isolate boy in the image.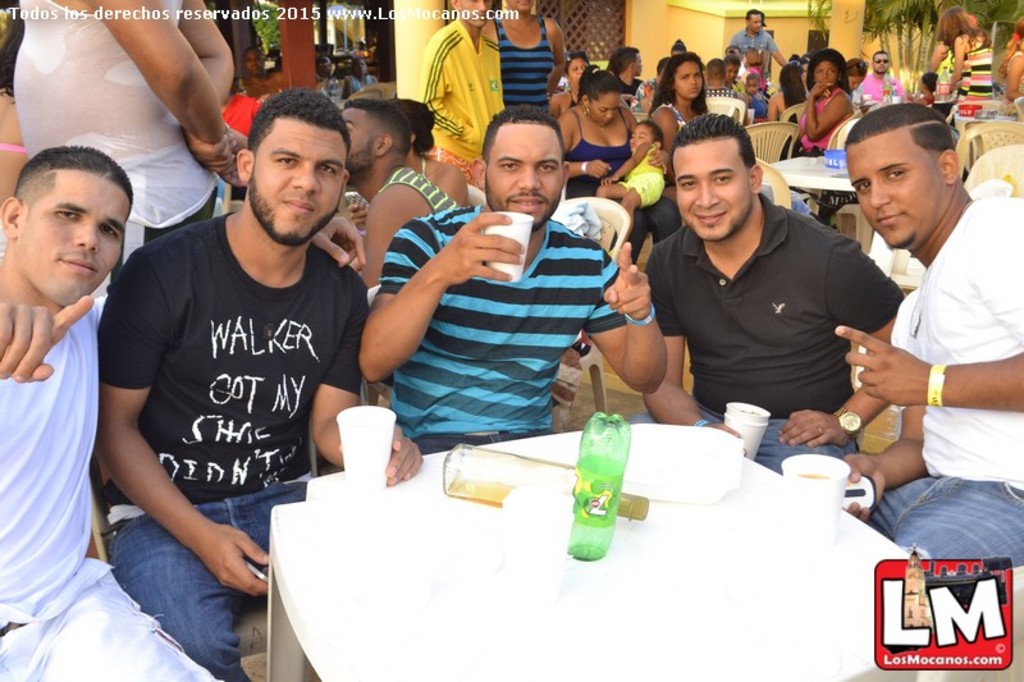
Isolated region: locate(739, 70, 772, 118).
